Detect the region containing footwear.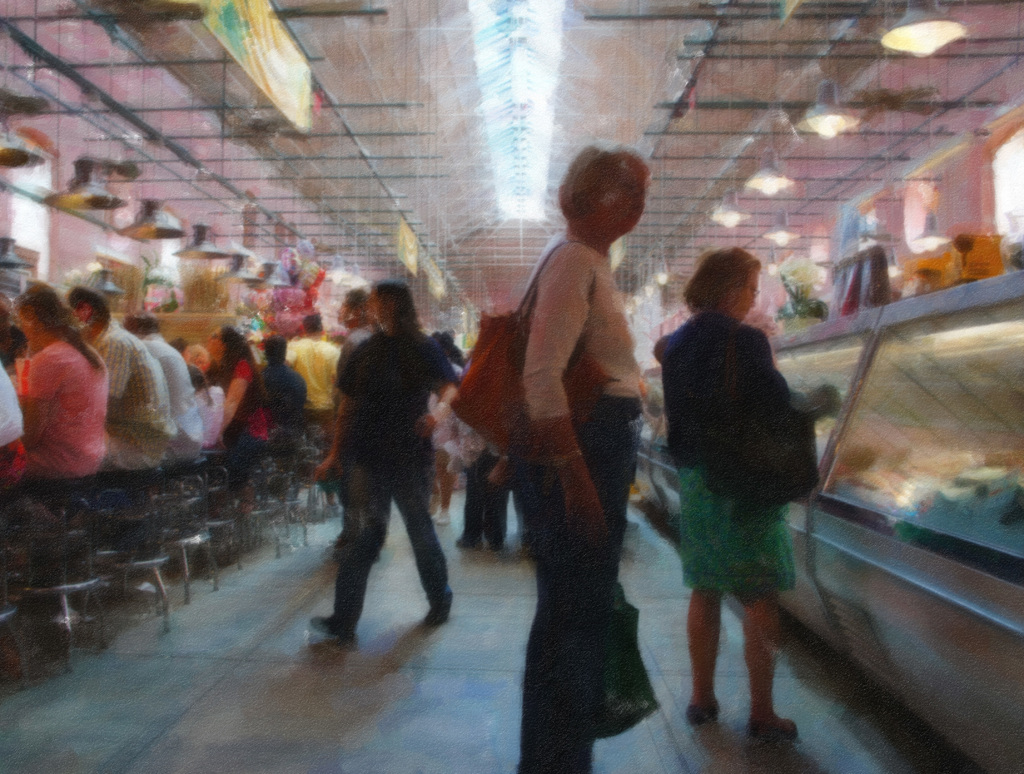
l=311, t=617, r=358, b=644.
